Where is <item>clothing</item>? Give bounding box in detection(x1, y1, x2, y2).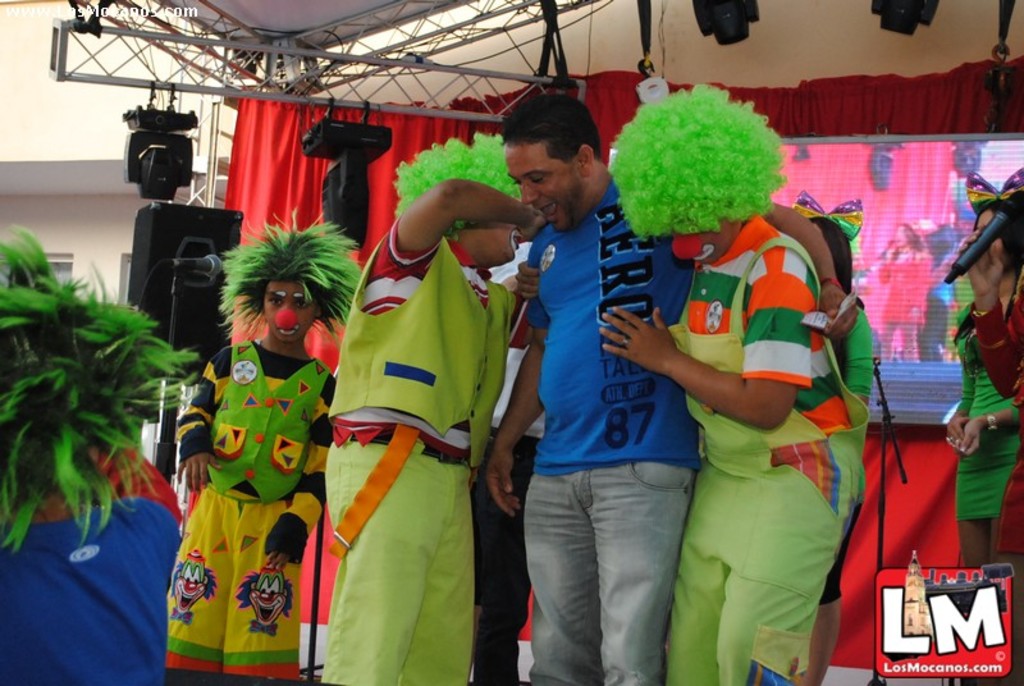
detection(980, 298, 1023, 555).
